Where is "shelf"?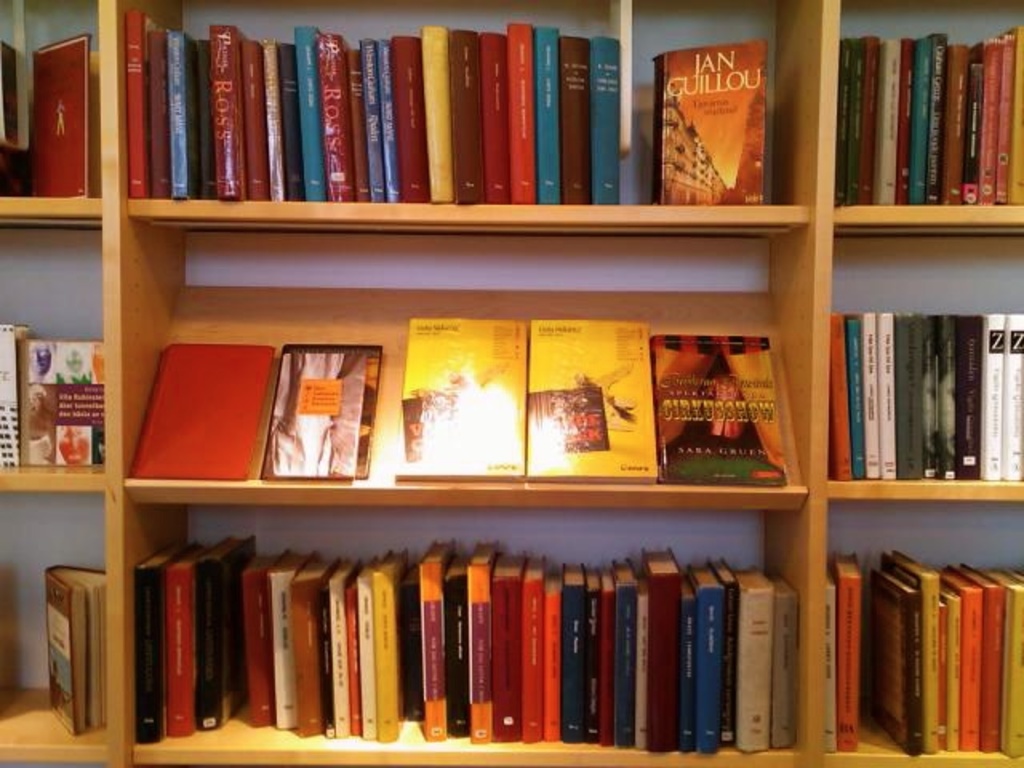
<bbox>117, 485, 822, 766</bbox>.
